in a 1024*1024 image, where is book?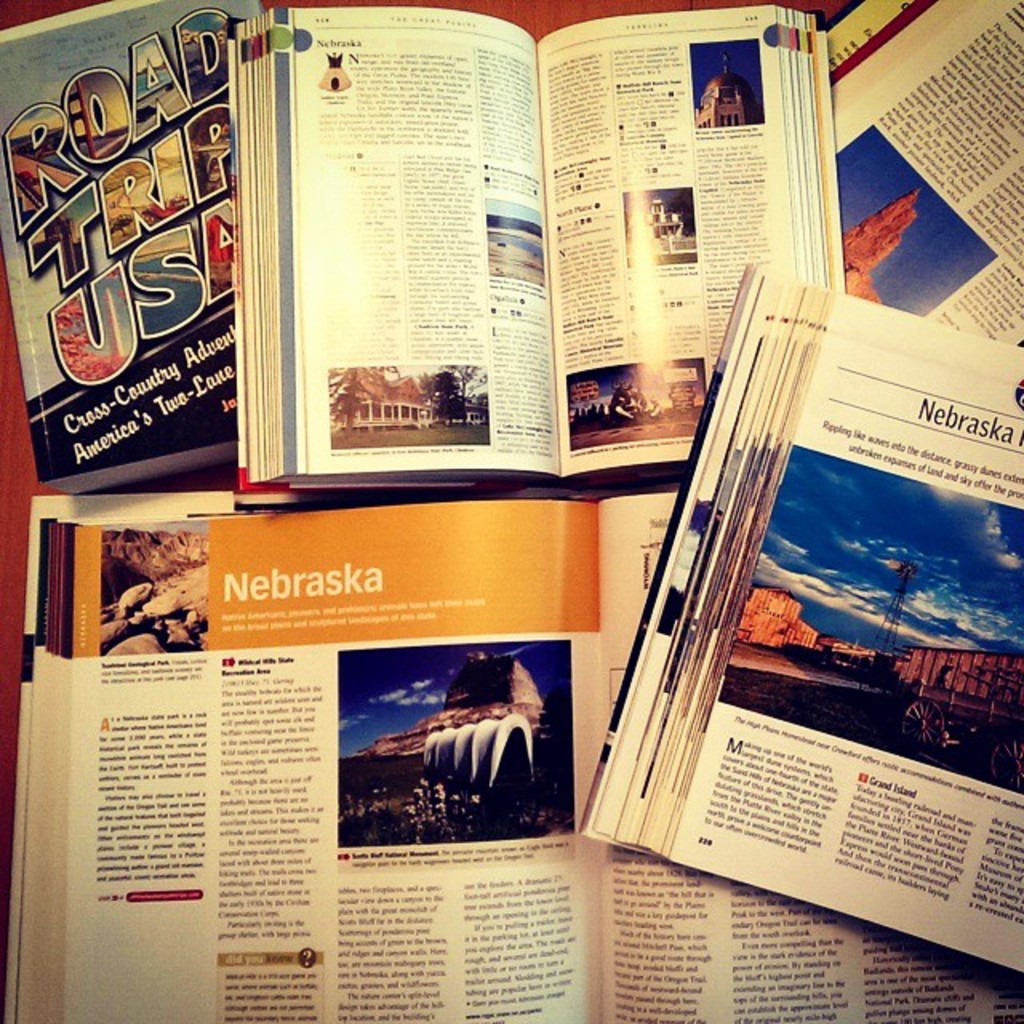
(left=582, top=267, right=1022, bottom=978).
